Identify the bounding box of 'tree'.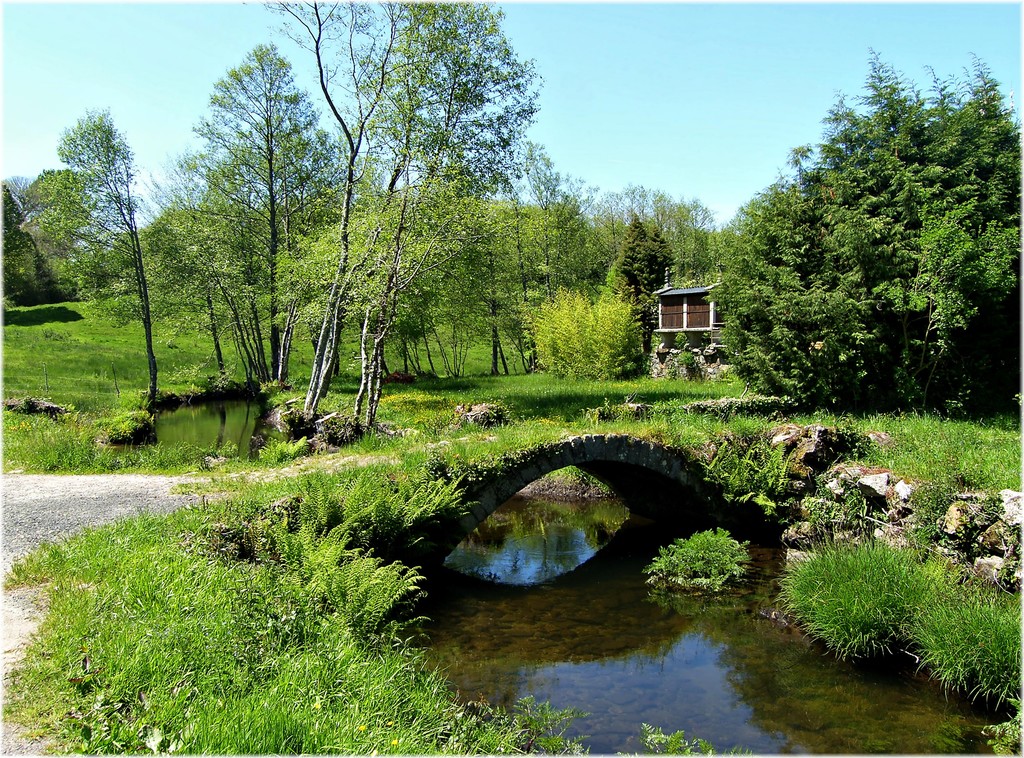
detection(19, 95, 155, 418).
